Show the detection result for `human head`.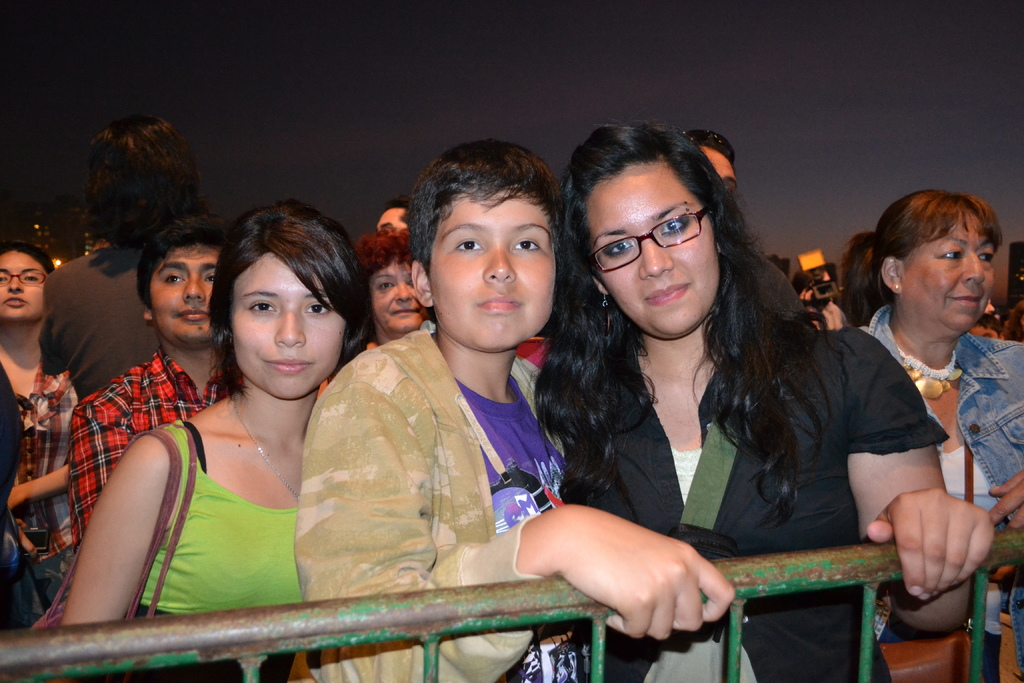
[136, 214, 223, 349].
